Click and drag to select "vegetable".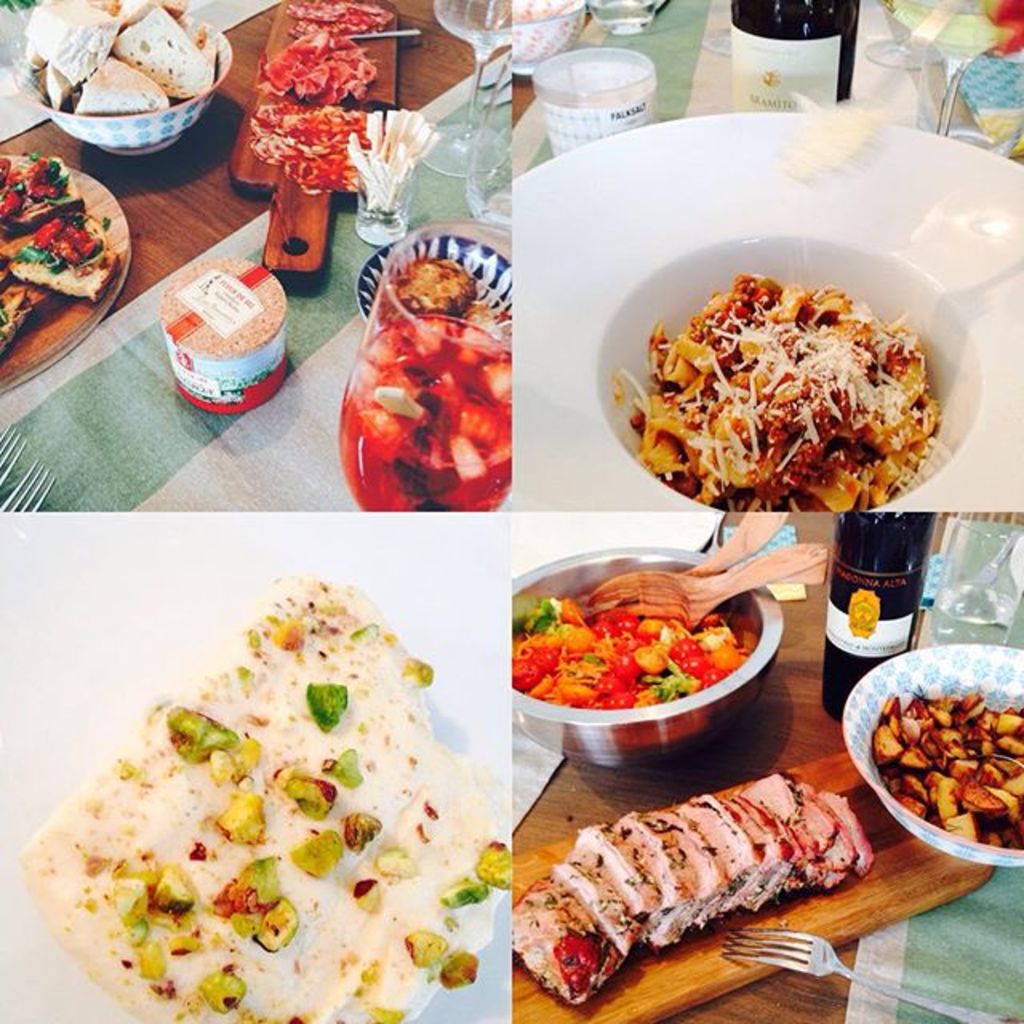
Selection: x1=278, y1=770, x2=326, y2=818.
